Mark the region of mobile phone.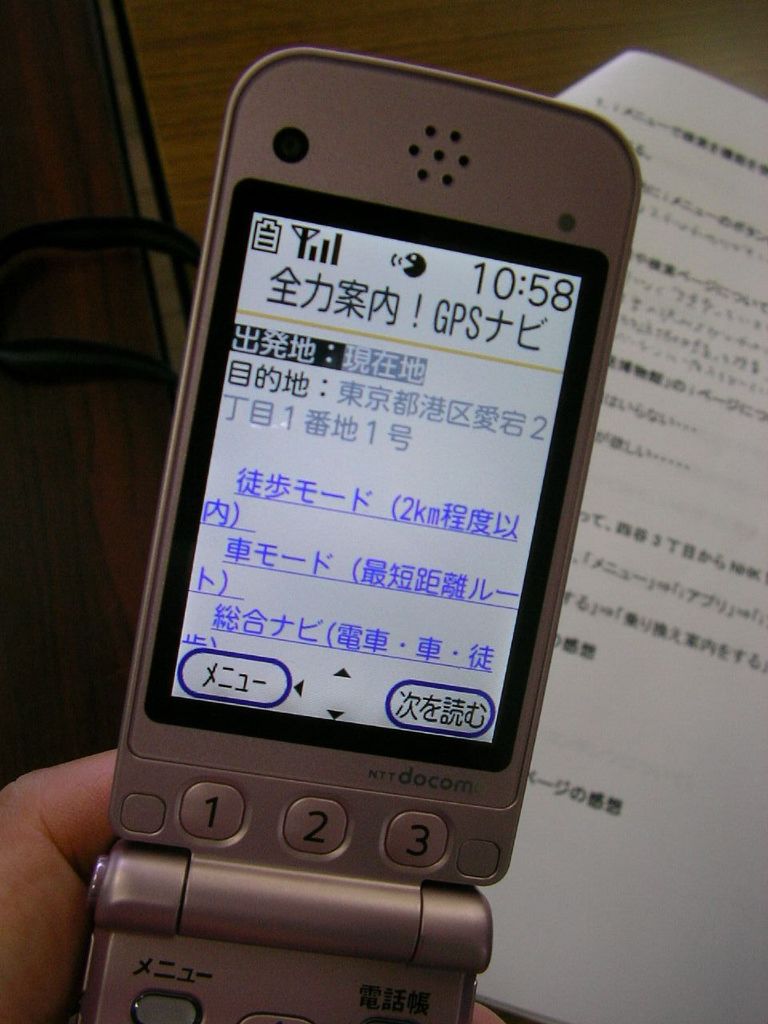
Region: x1=61 y1=48 x2=649 y2=1023.
